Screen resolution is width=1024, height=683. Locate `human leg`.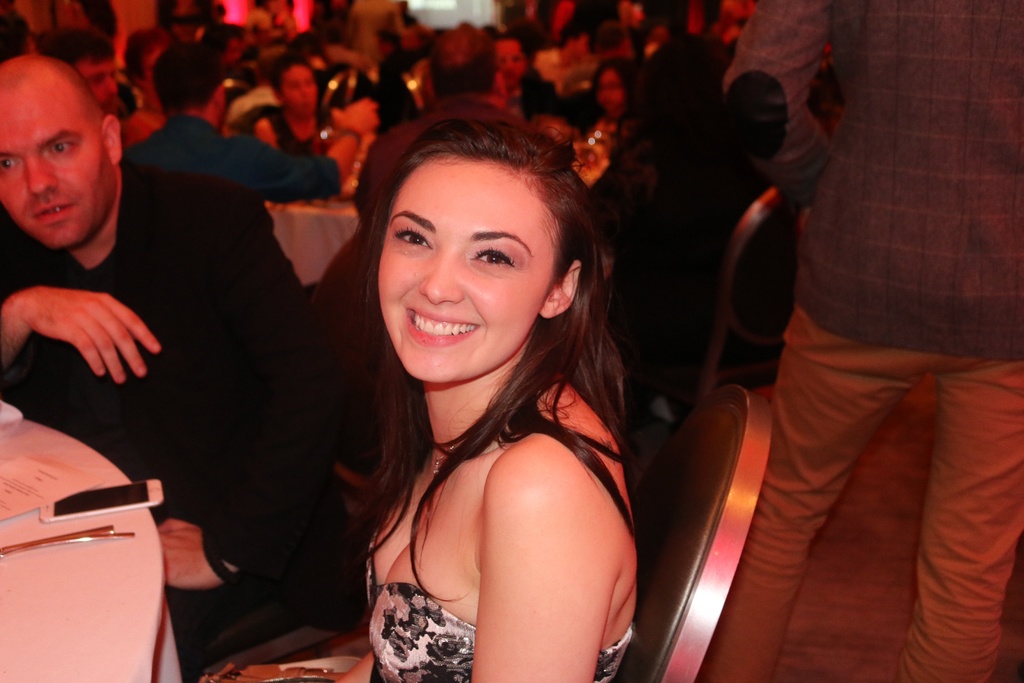
rect(896, 292, 1023, 682).
